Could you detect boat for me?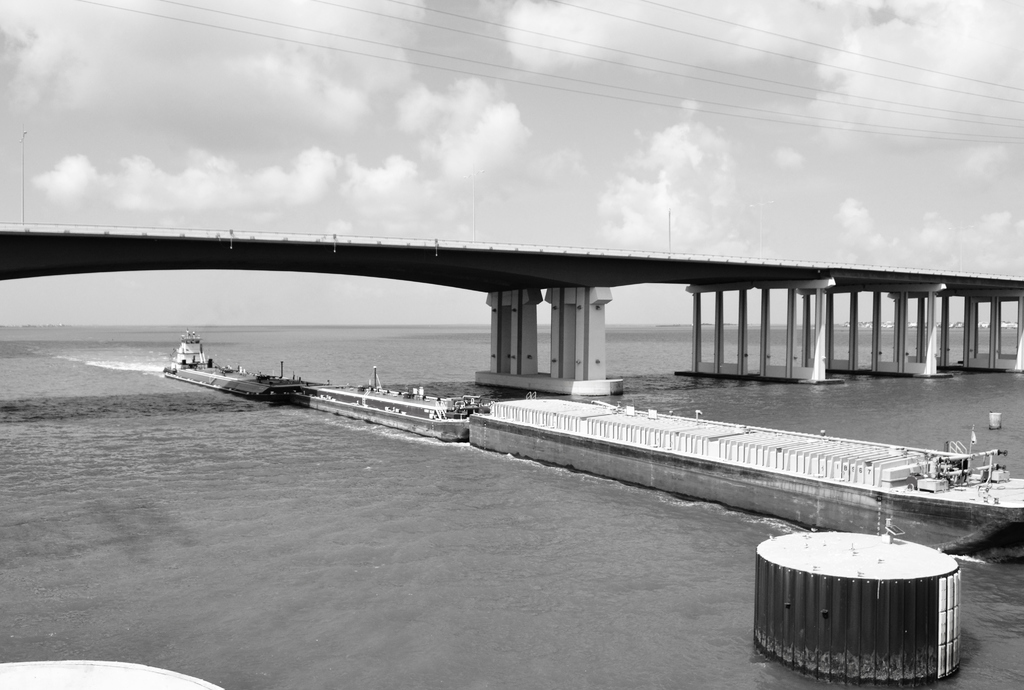
Detection result: (left=469, top=426, right=1023, bottom=554).
